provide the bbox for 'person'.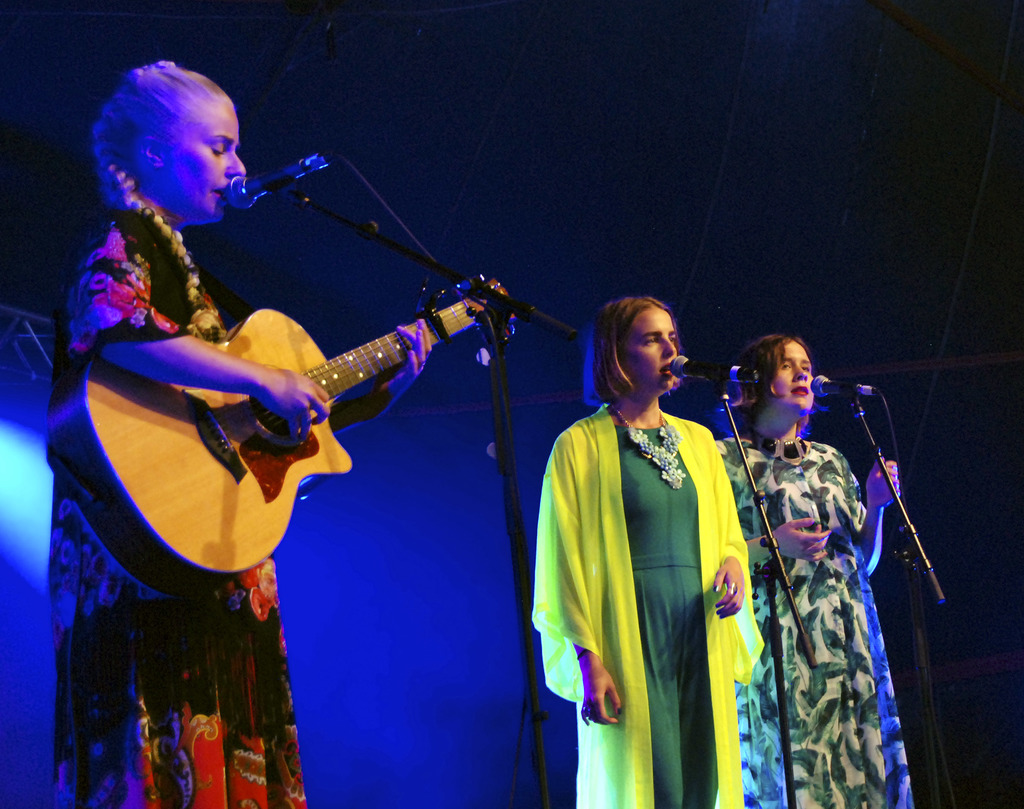
box=[35, 54, 434, 801].
